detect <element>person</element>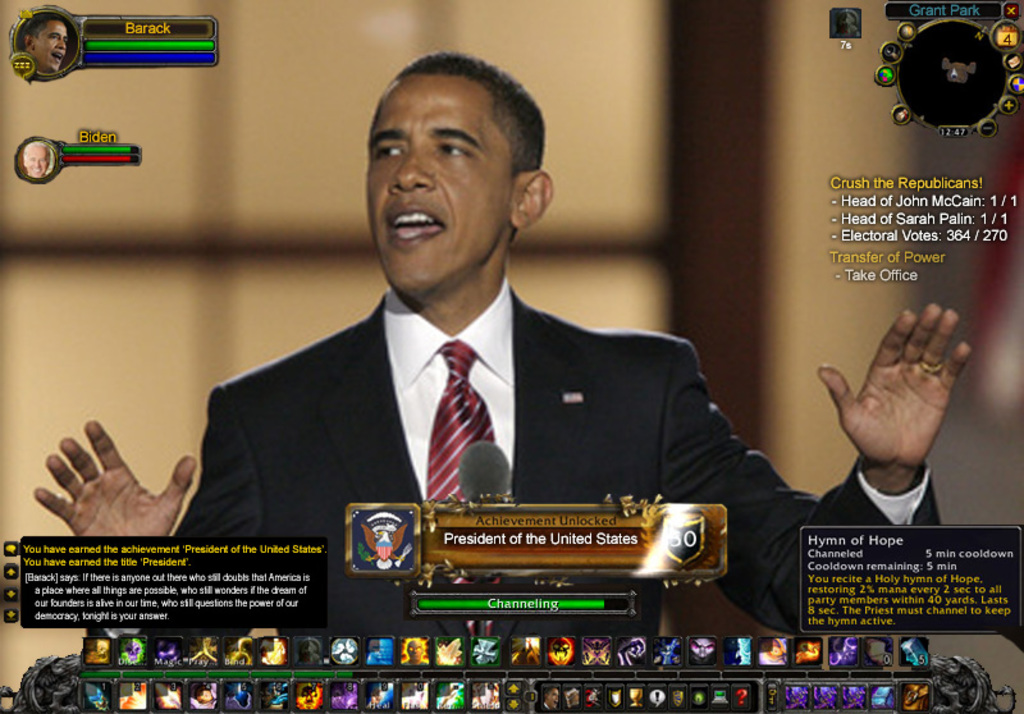
x1=22 y1=13 x2=68 y2=75
